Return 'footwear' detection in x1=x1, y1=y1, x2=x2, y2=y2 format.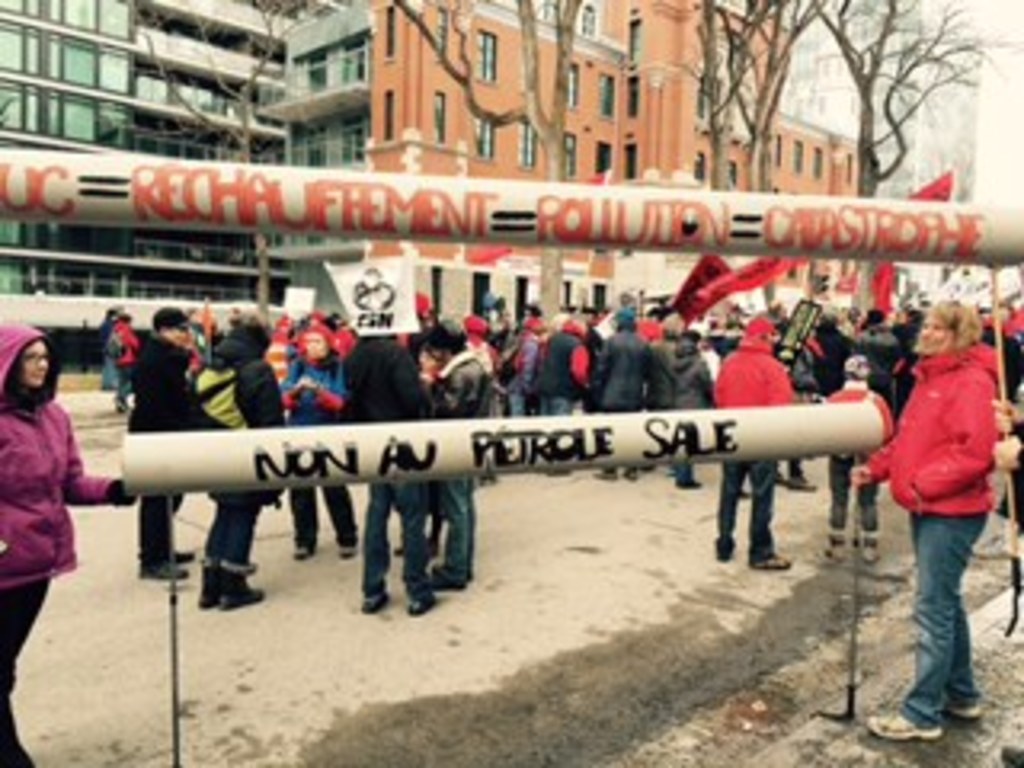
x1=781, y1=474, x2=816, y2=496.
